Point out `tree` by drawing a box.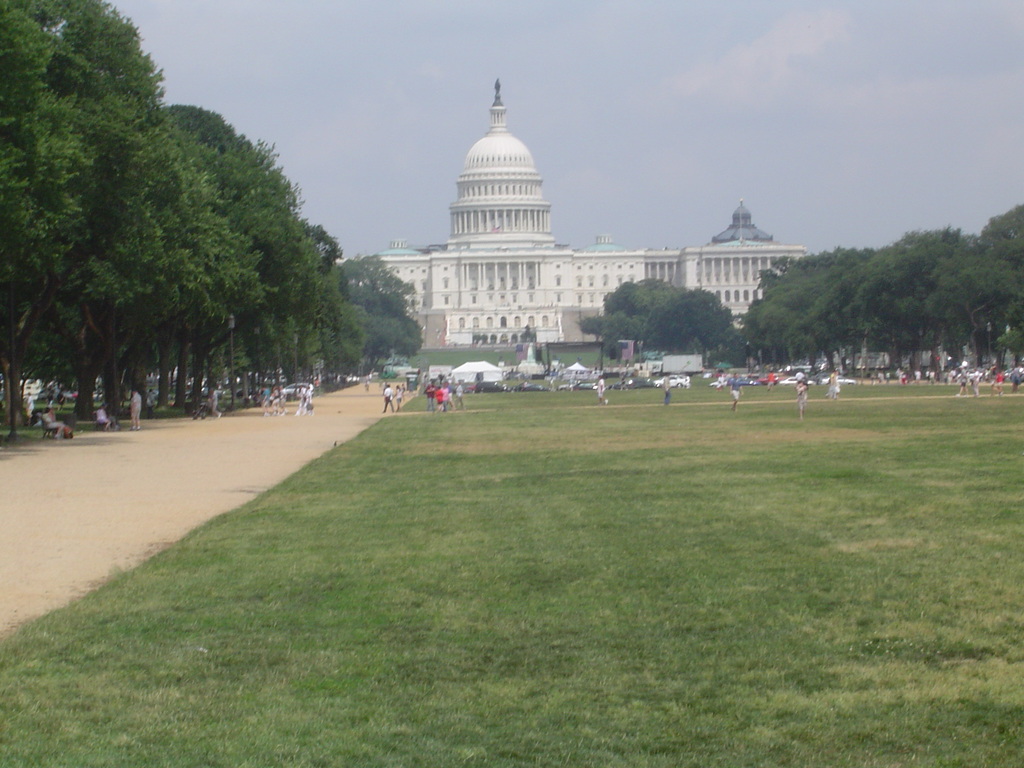
x1=858, y1=224, x2=976, y2=368.
